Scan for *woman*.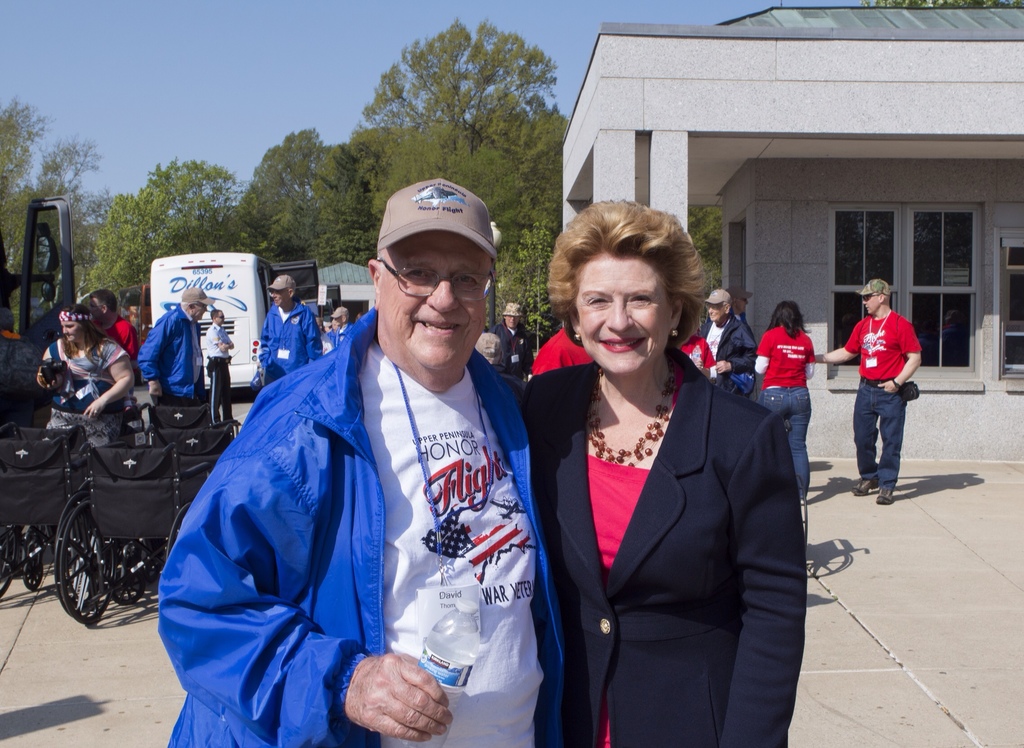
Scan result: left=754, top=299, right=814, bottom=501.
